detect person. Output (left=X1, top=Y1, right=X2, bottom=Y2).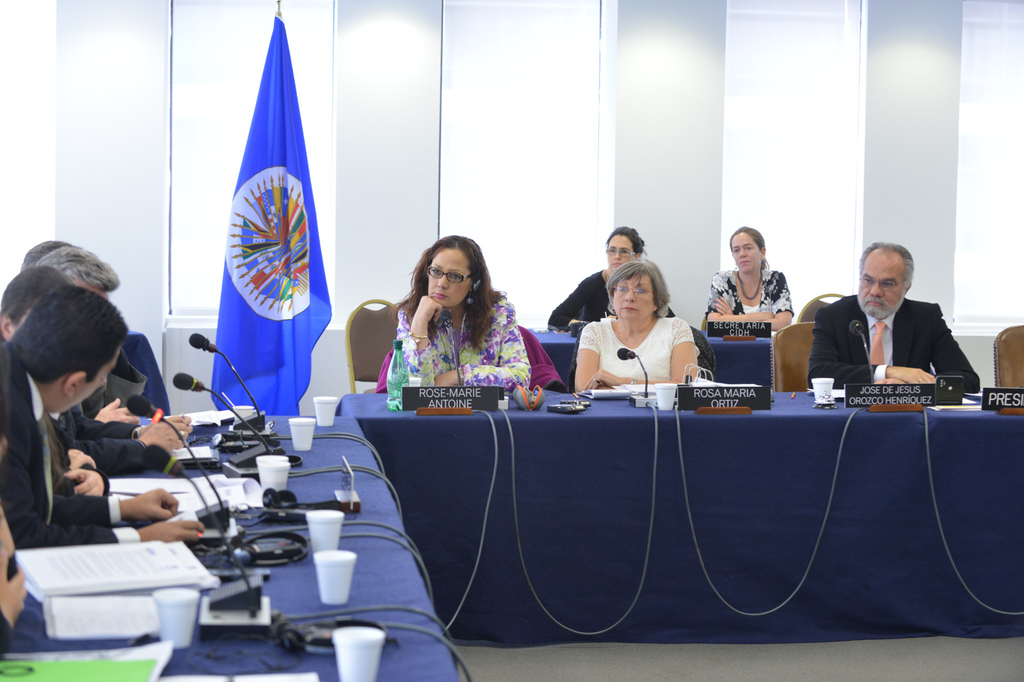
(left=0, top=262, right=64, bottom=350).
